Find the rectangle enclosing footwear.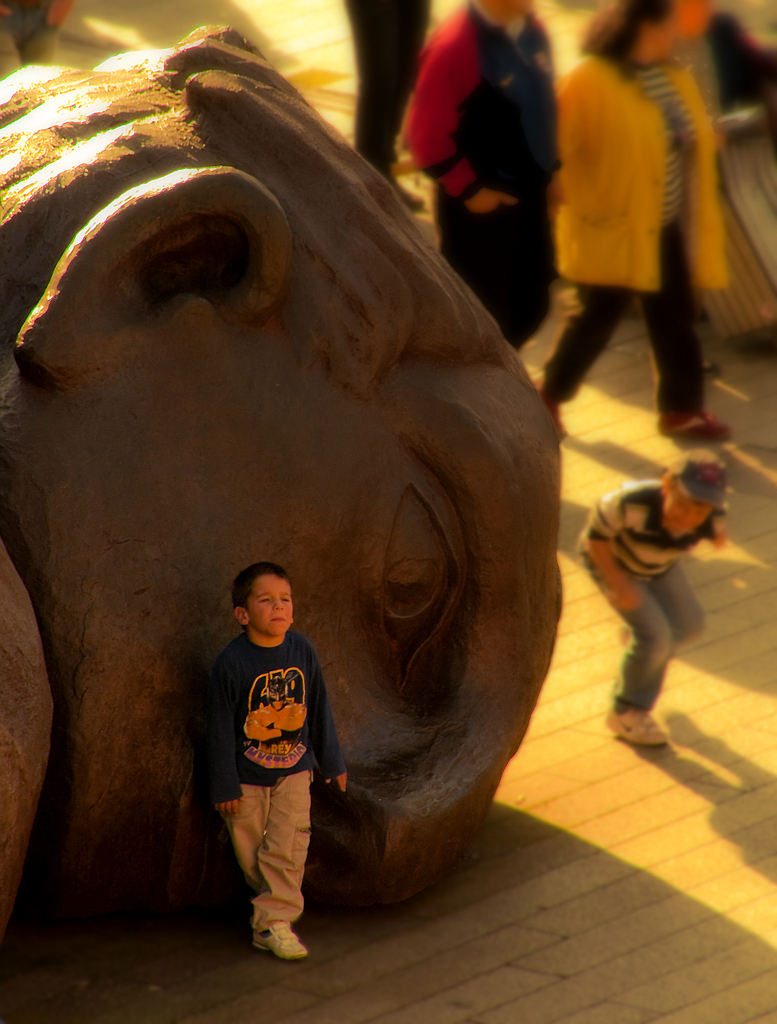
705:353:723:385.
